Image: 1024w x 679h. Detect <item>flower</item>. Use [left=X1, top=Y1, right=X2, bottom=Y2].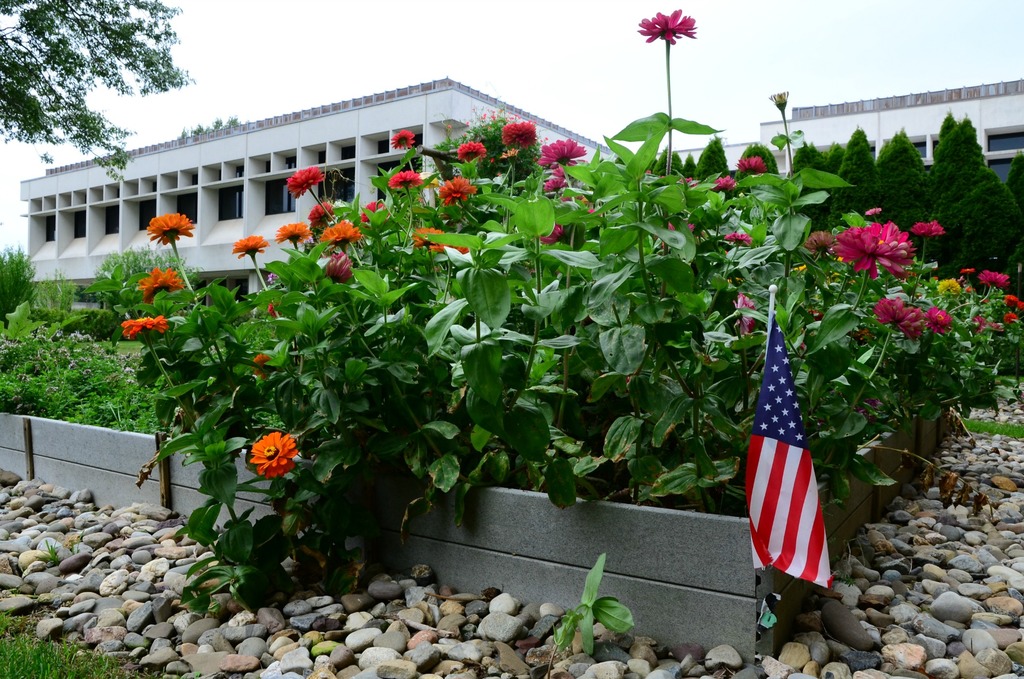
[left=837, top=222, right=913, bottom=281].
